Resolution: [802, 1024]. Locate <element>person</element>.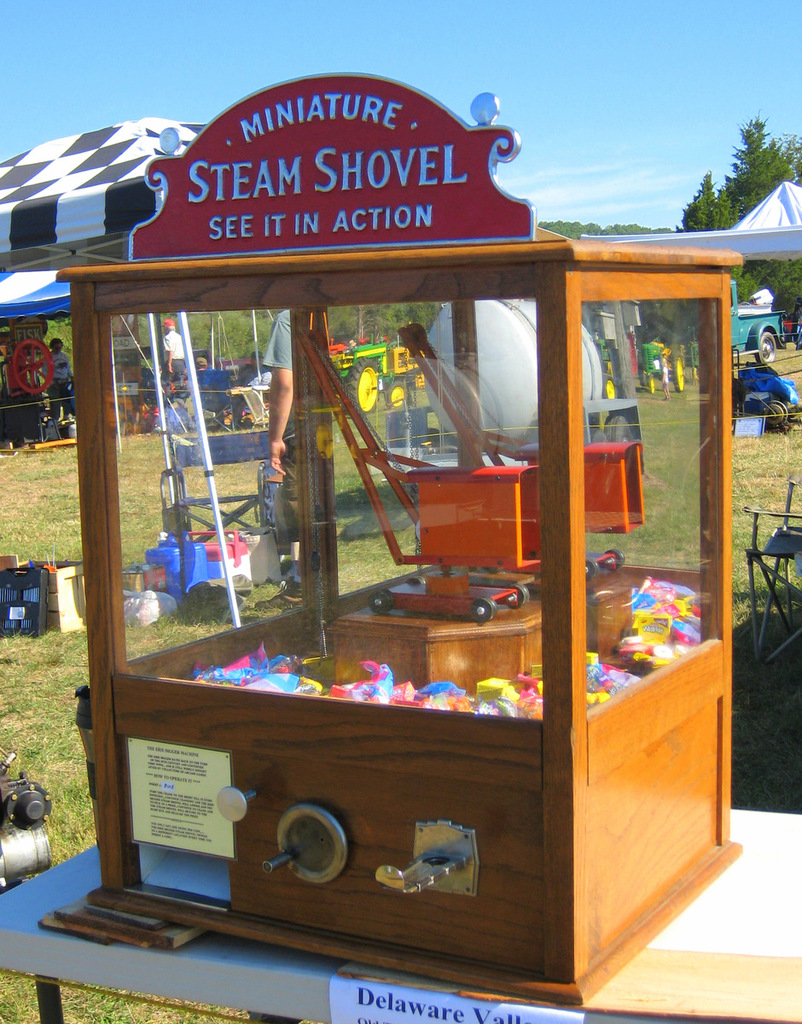
44,329,83,414.
